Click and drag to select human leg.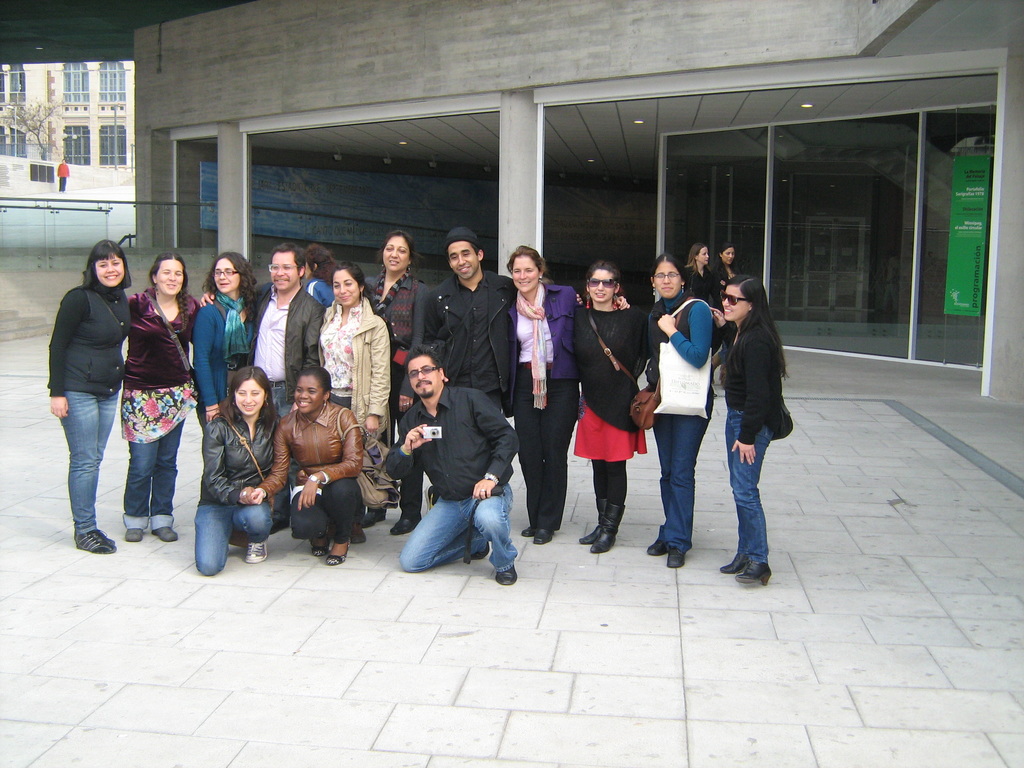
Selection: Rect(236, 498, 272, 561).
